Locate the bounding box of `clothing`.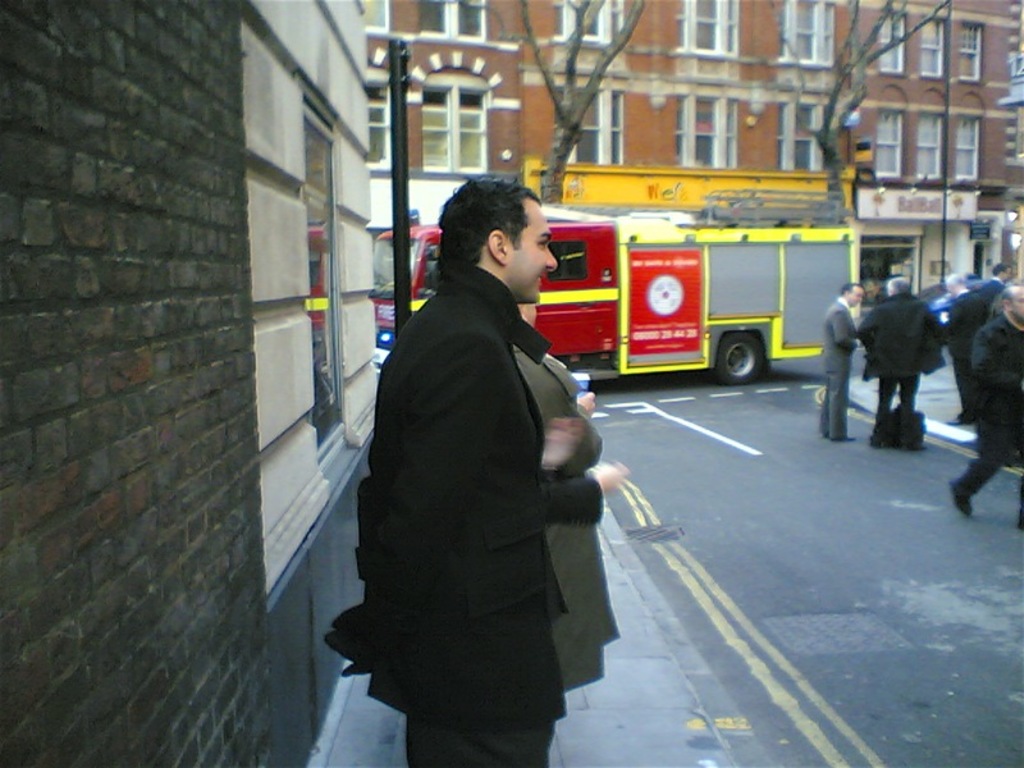
Bounding box: 412,246,612,727.
